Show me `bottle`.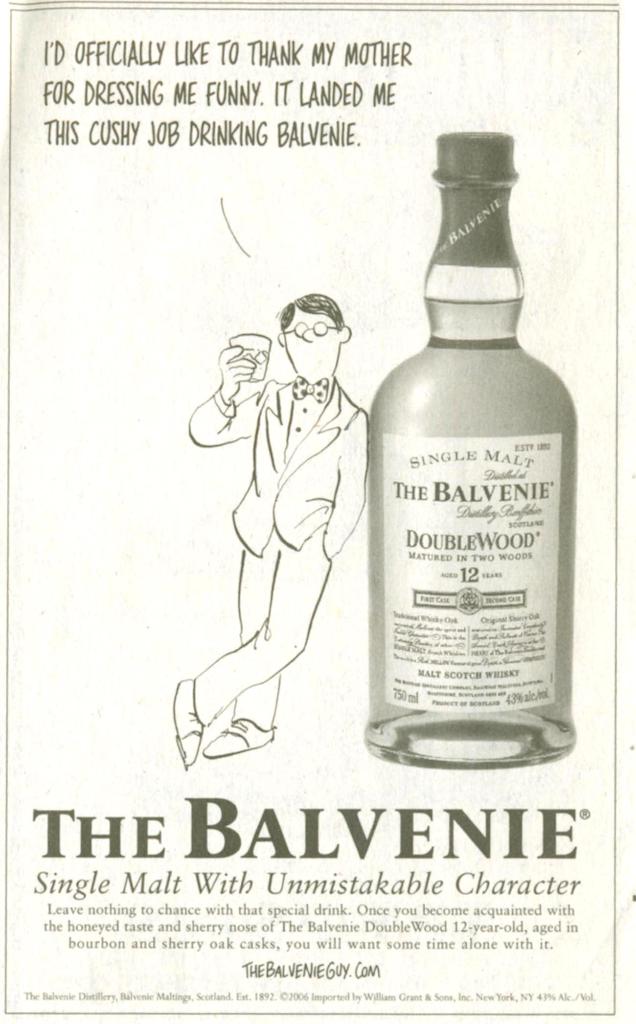
`bottle` is here: BBox(362, 127, 579, 766).
